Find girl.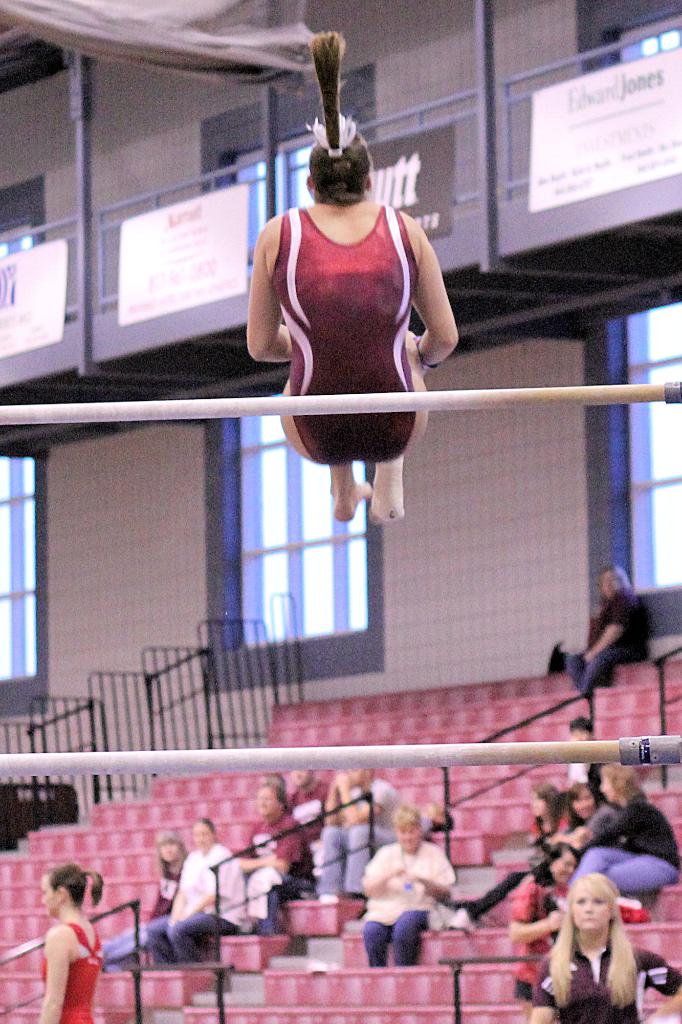
563, 778, 603, 824.
